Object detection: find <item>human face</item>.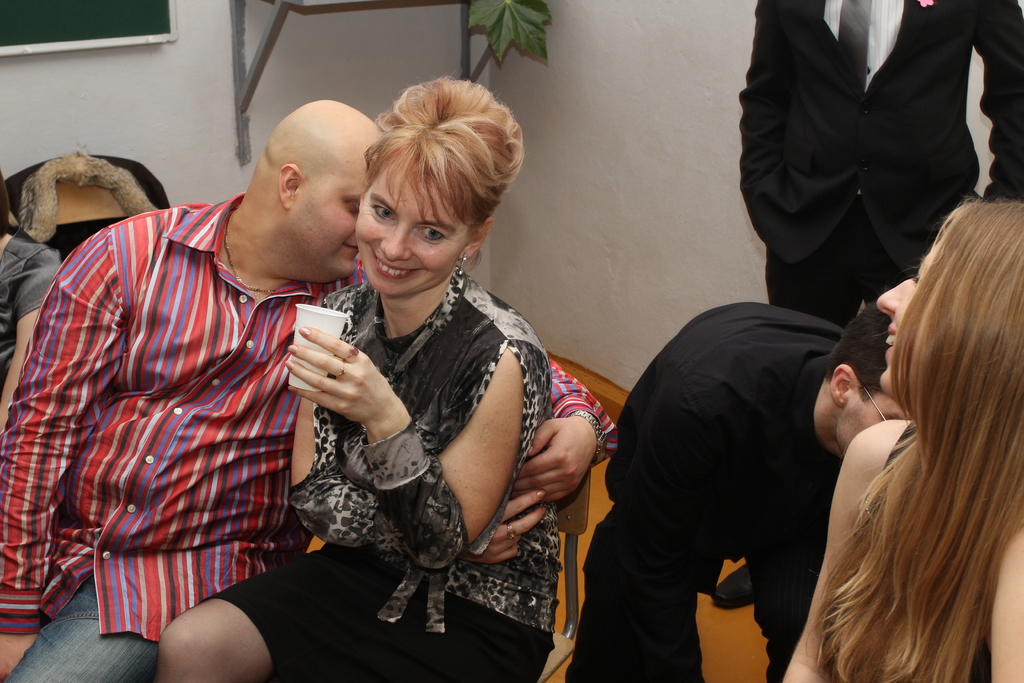
<box>355,156,456,295</box>.
